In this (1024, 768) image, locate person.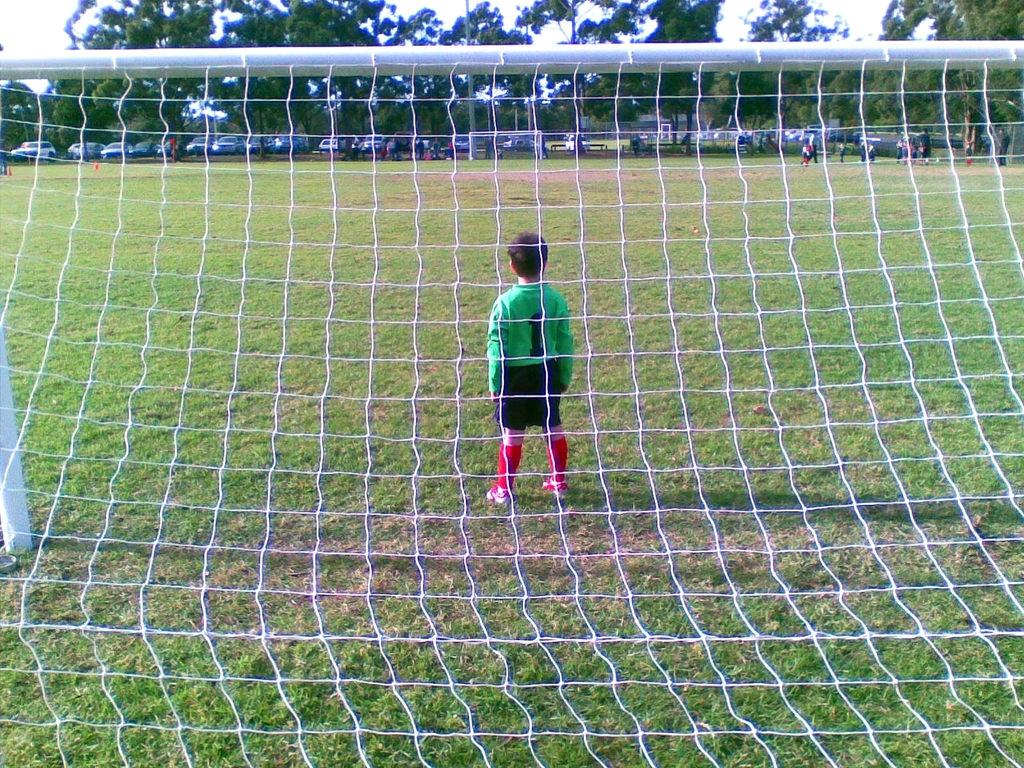
Bounding box: bbox=(448, 136, 461, 163).
